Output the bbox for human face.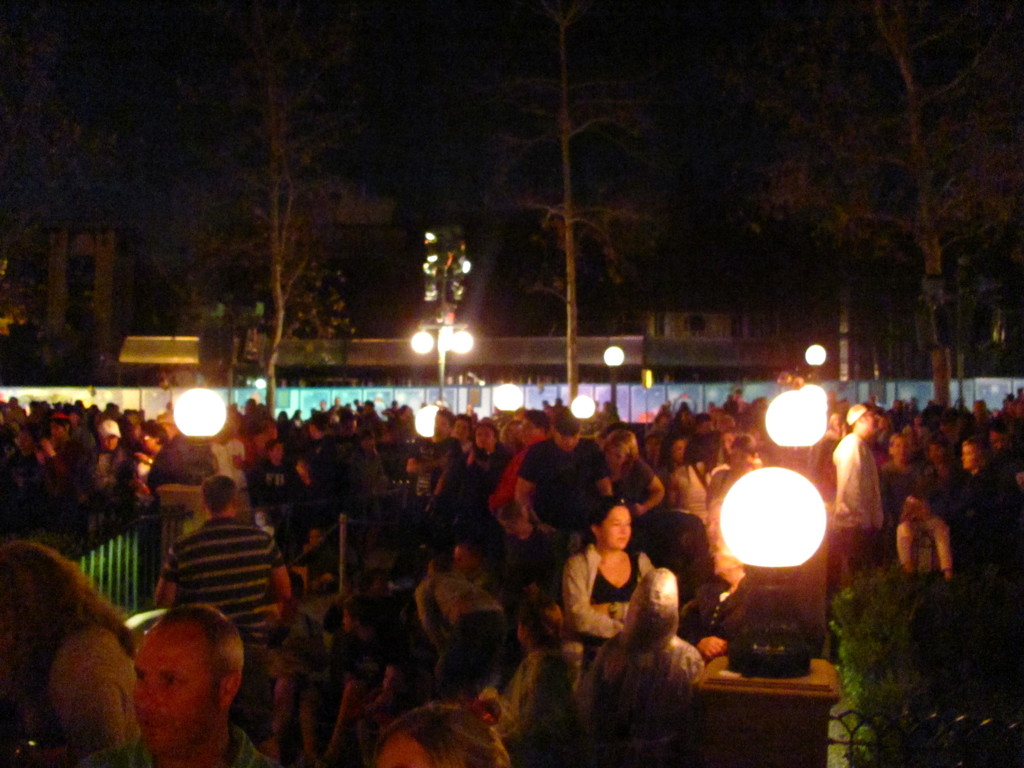
left=477, top=426, right=495, bottom=450.
